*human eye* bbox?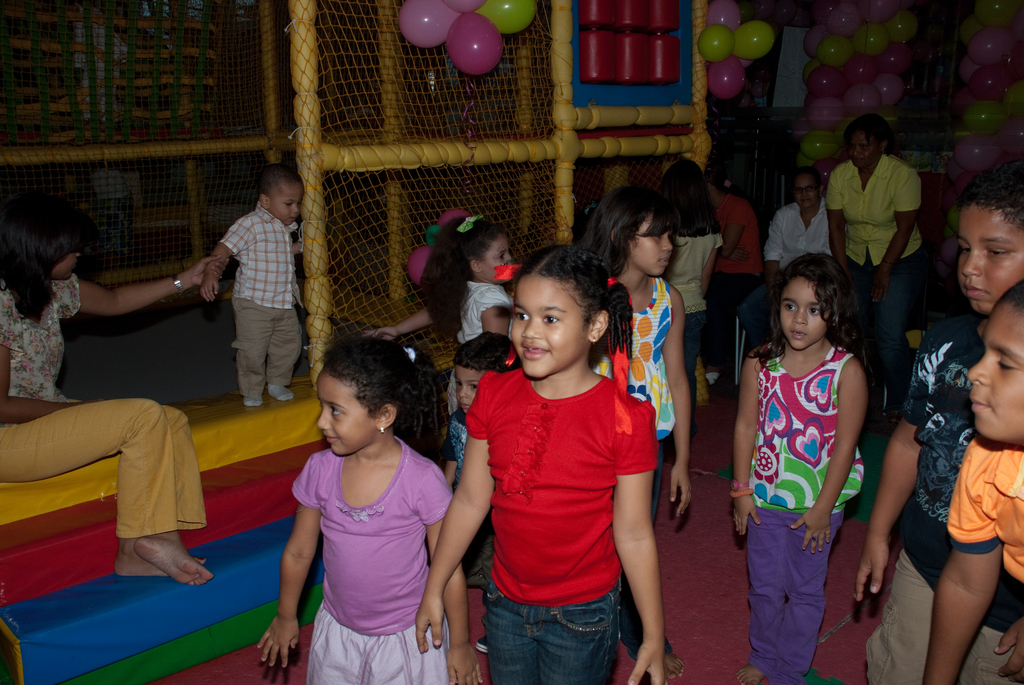
(808,303,824,321)
